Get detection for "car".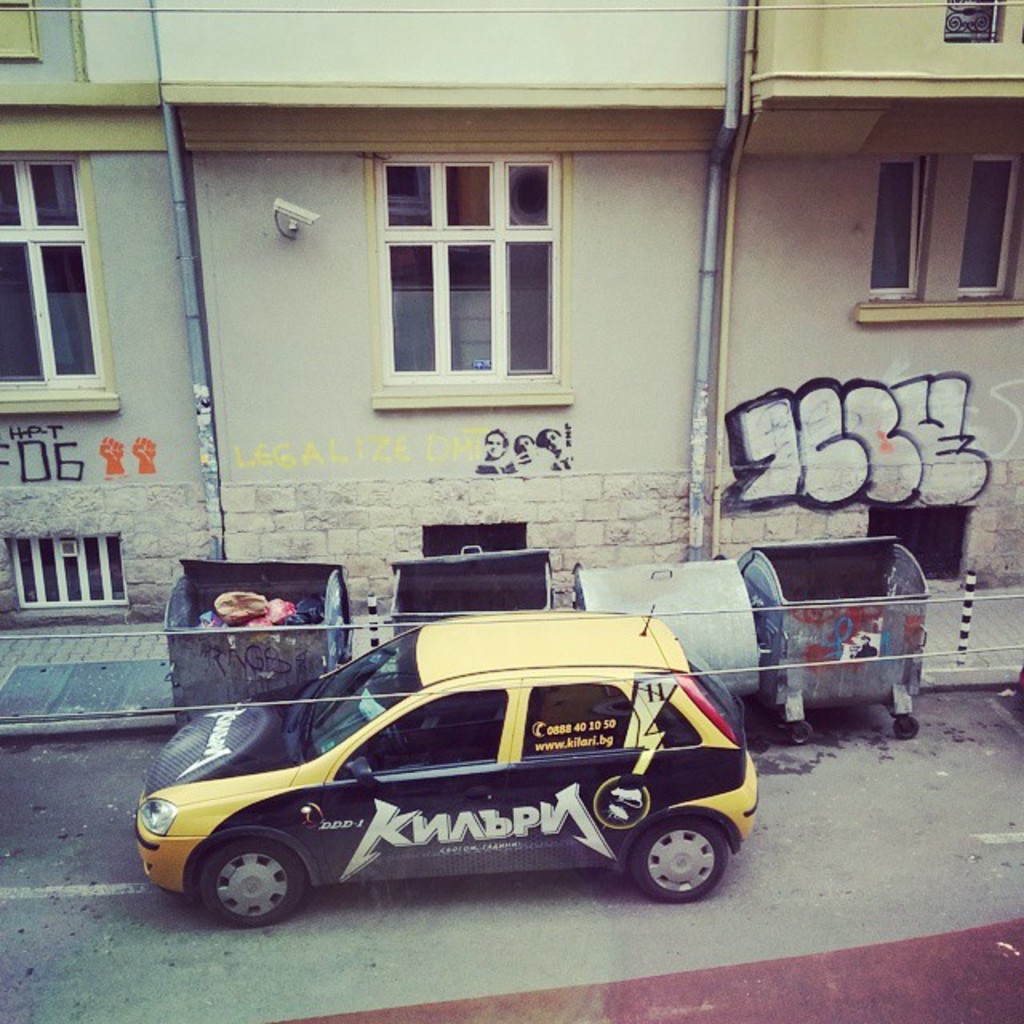
Detection: [left=133, top=606, right=773, bottom=930].
